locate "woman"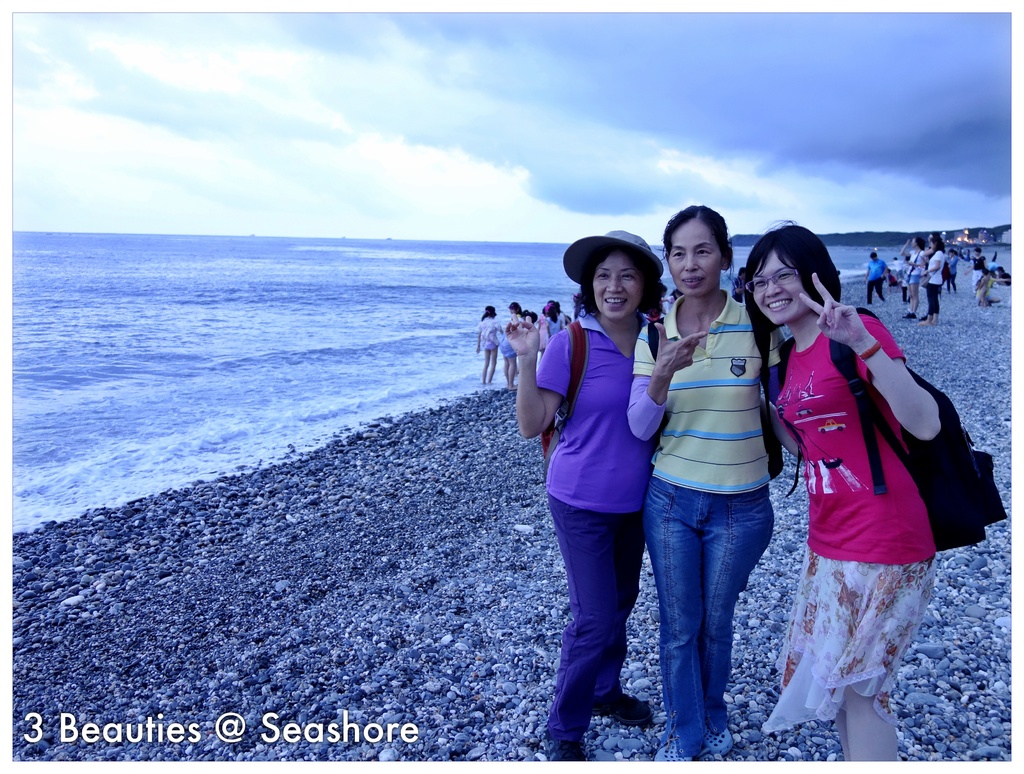
BBox(506, 224, 652, 764)
